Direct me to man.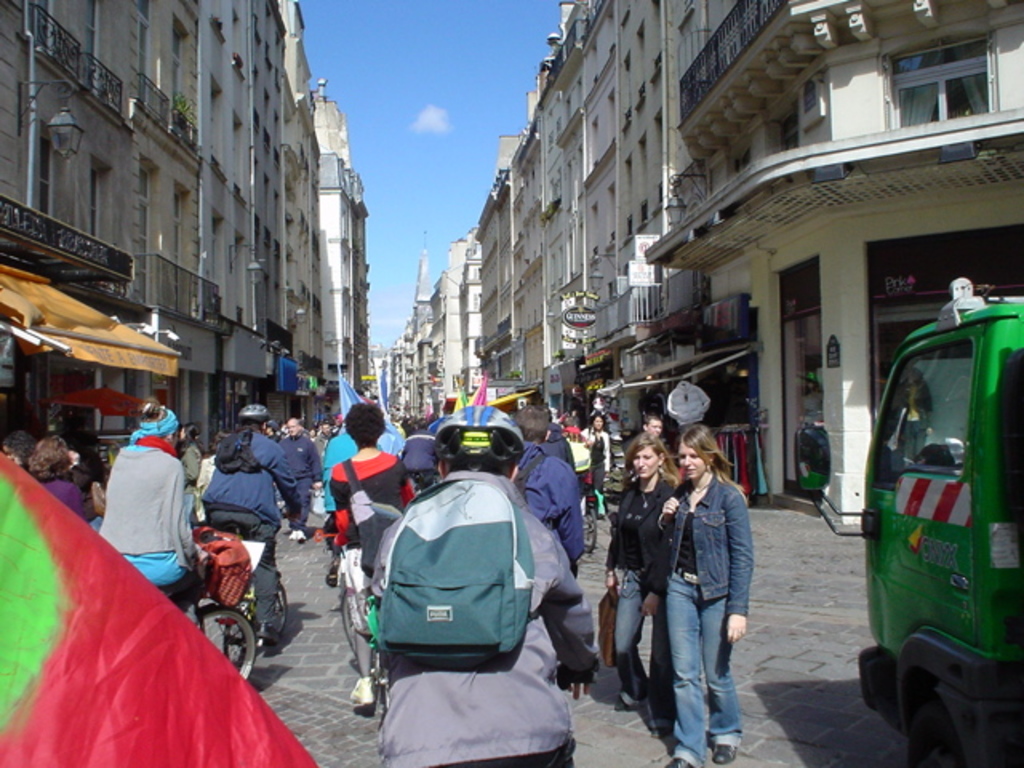
Direction: BBox(200, 405, 304, 643).
